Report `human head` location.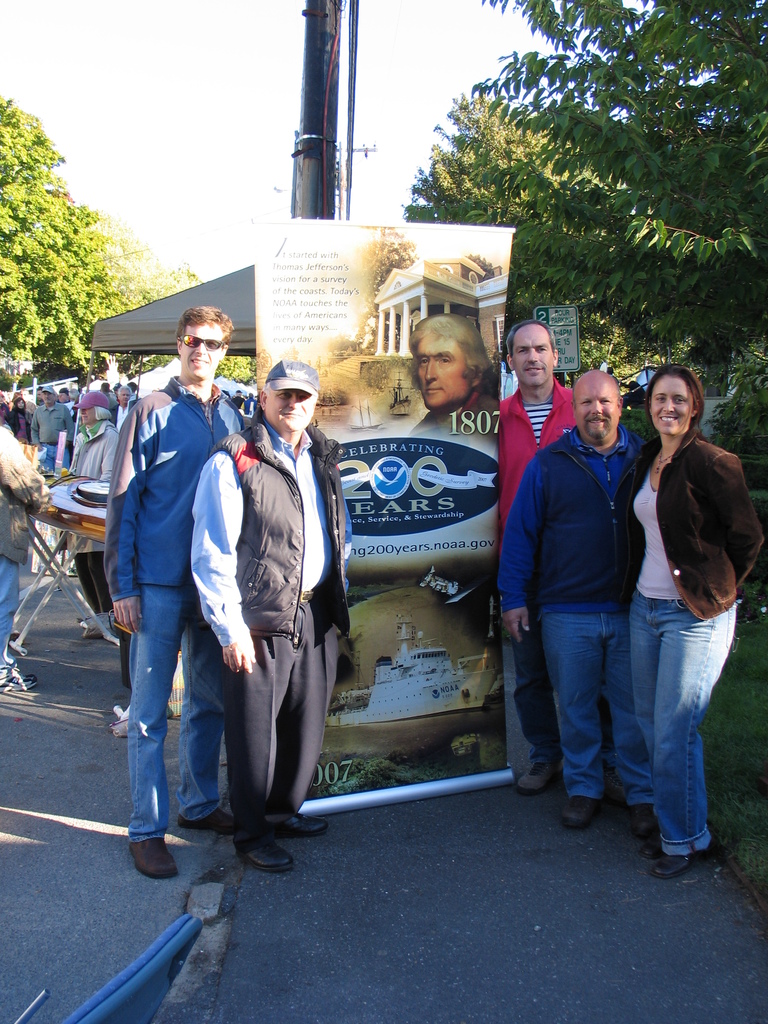
Report: [left=76, top=394, right=107, bottom=424].
